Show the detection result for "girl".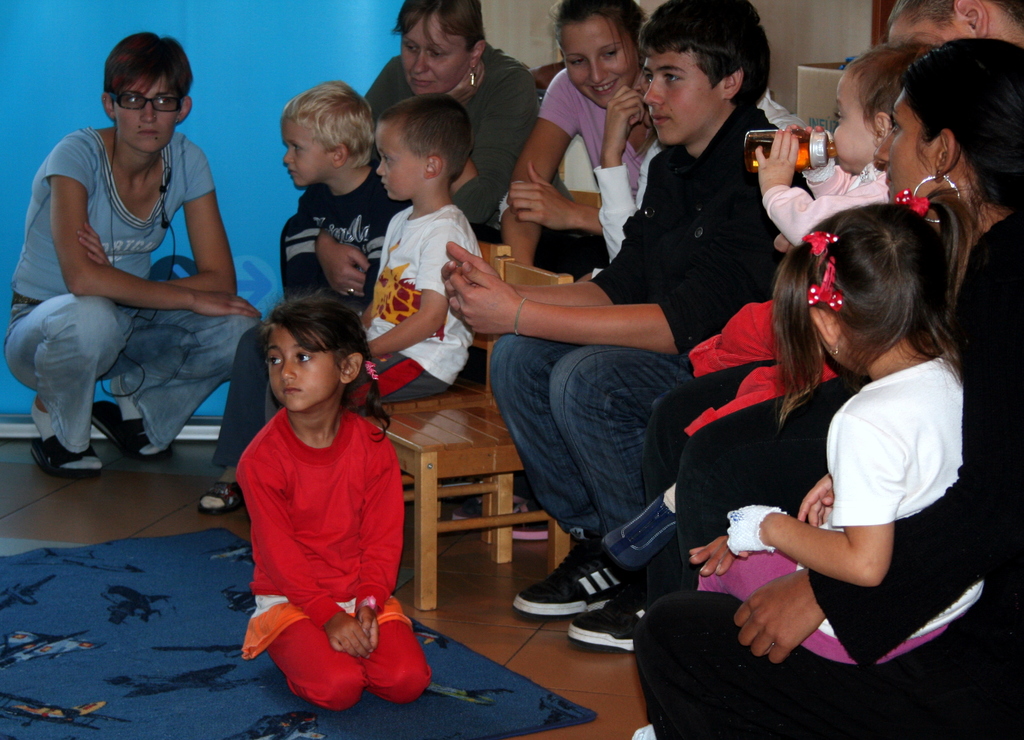
[x1=695, y1=189, x2=980, y2=668].
